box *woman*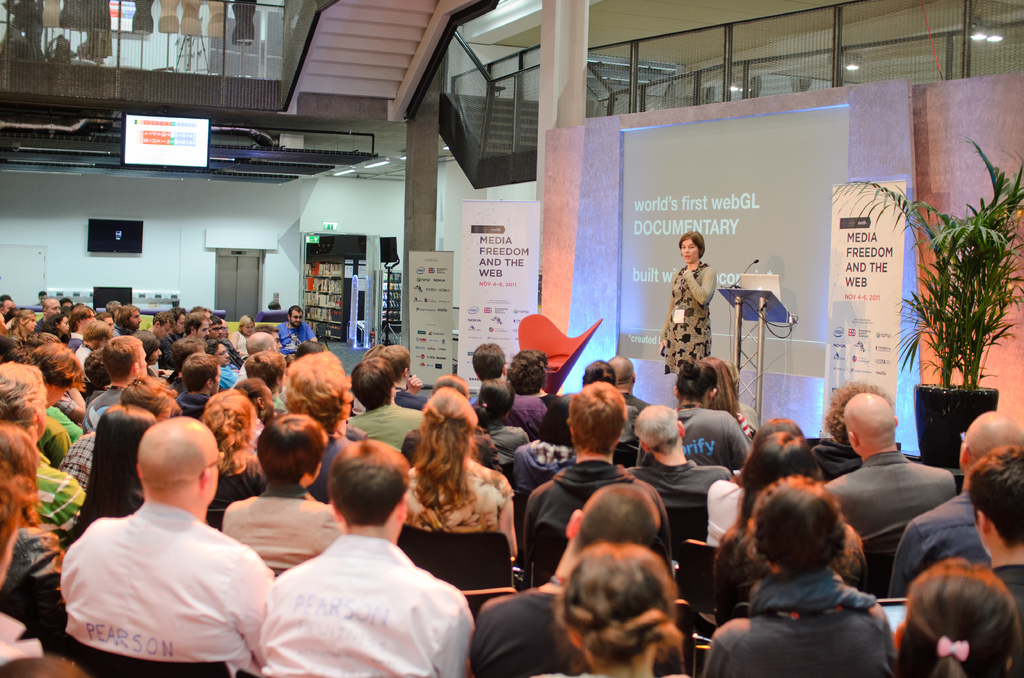
403:374:502:475
